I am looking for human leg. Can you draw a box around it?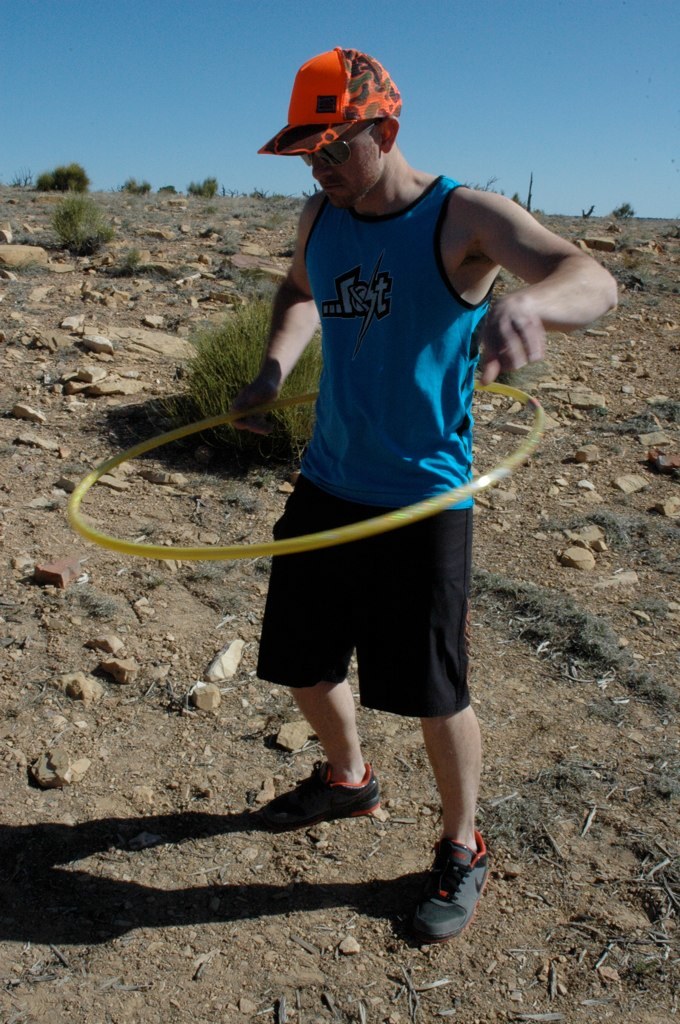
Sure, the bounding box is 255,664,375,836.
